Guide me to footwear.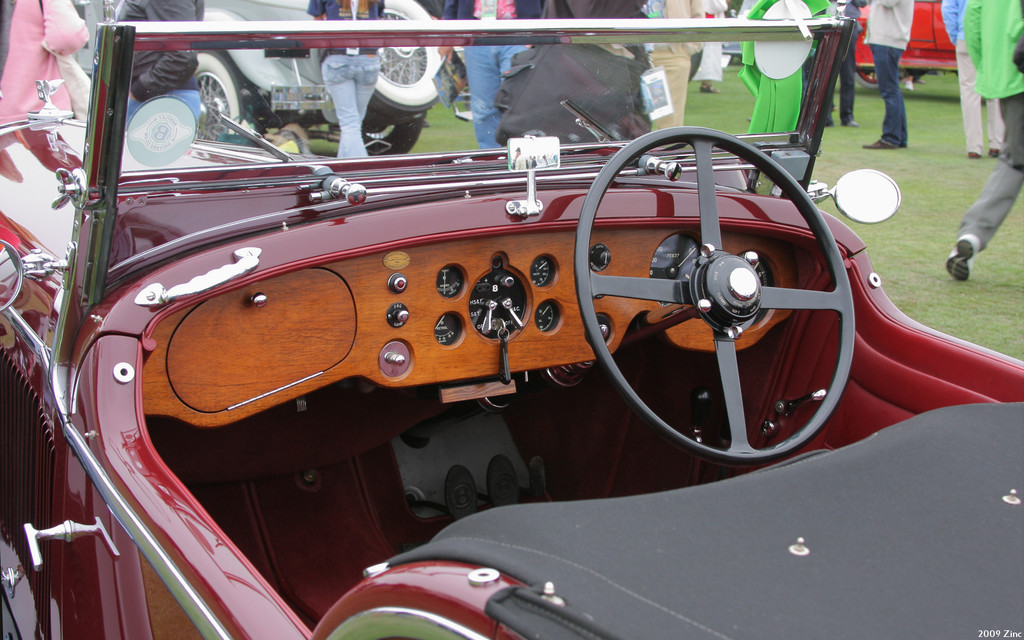
Guidance: 987/148/1000/155.
